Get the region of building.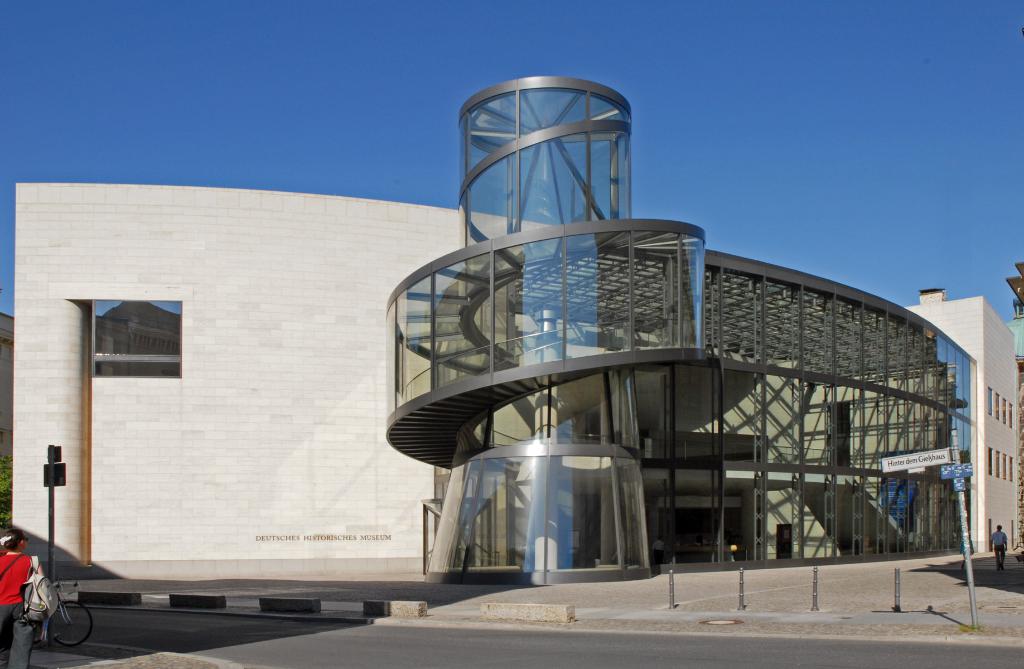
11, 184, 574, 613.
